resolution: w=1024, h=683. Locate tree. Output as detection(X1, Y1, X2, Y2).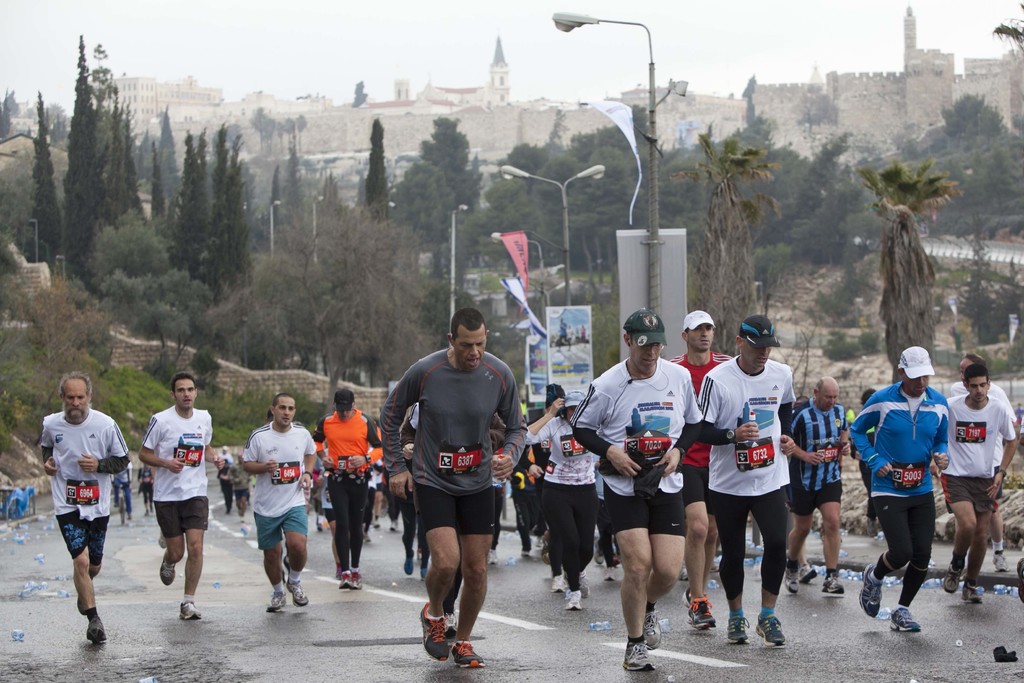
detection(38, 41, 141, 283).
